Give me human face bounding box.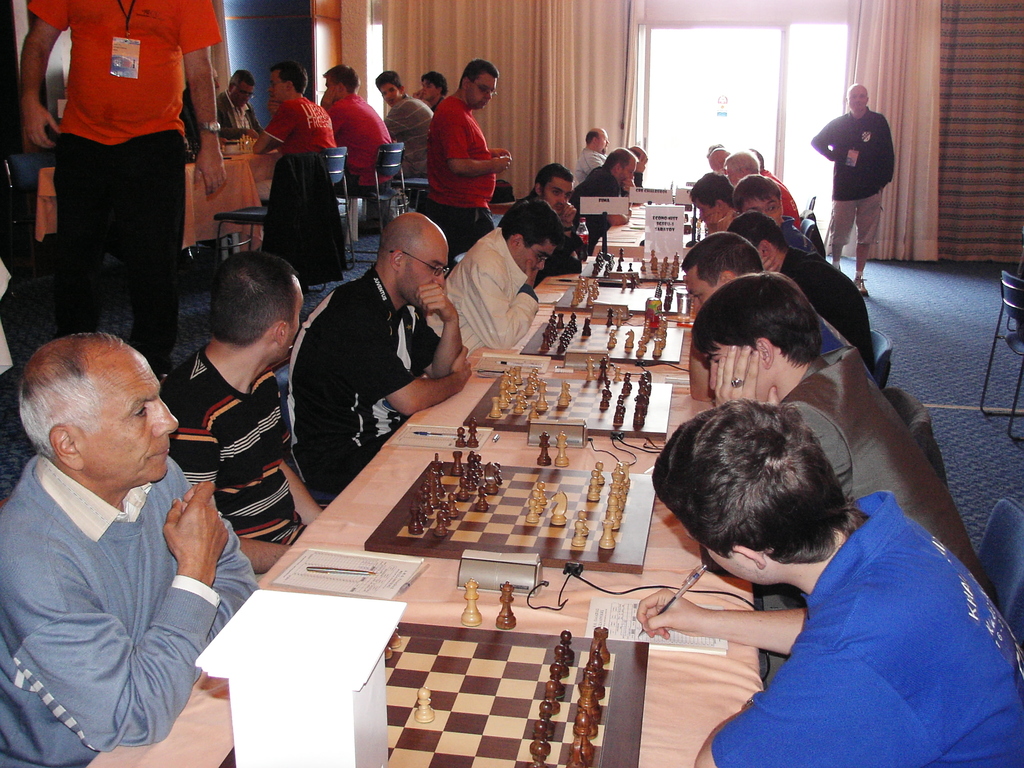
[left=742, top=193, right=784, bottom=230].
